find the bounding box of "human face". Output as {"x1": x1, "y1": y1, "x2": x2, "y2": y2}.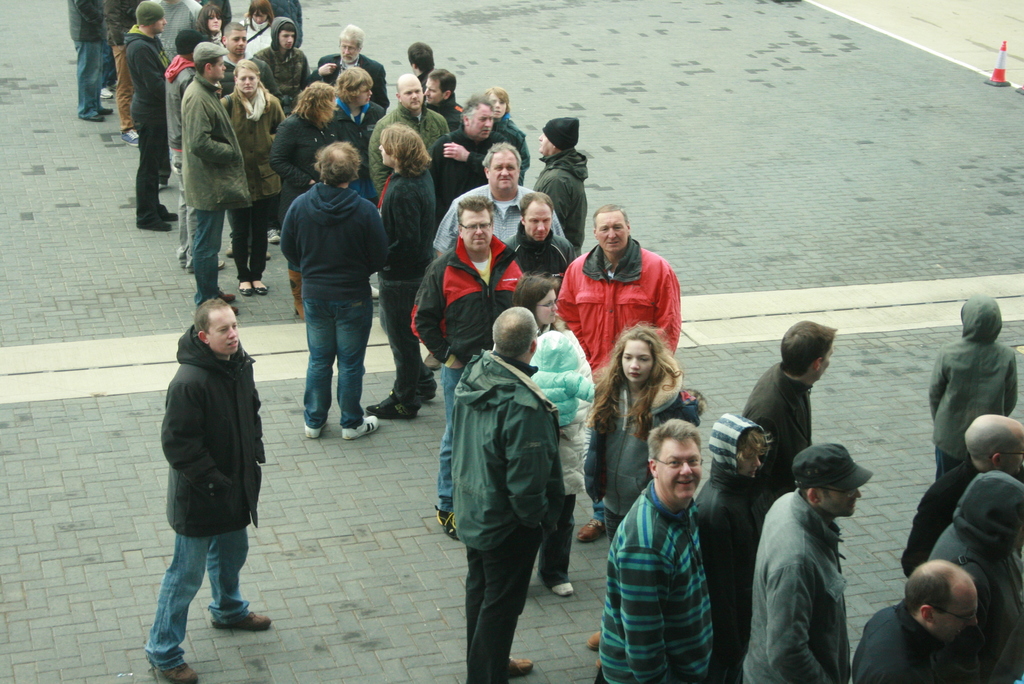
{"x1": 596, "y1": 212, "x2": 627, "y2": 252}.
